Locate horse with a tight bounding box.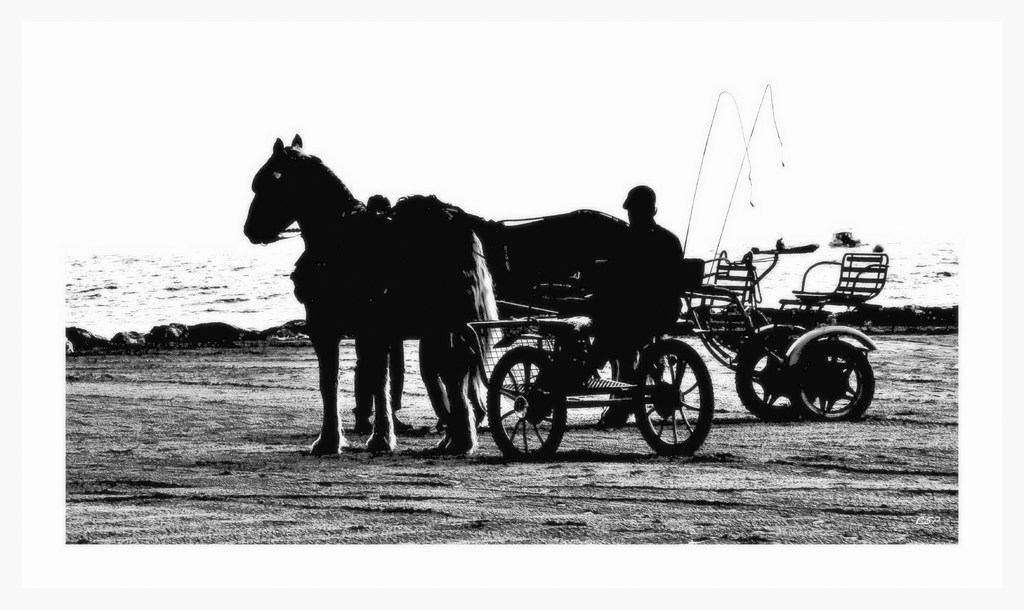
392, 193, 630, 429.
